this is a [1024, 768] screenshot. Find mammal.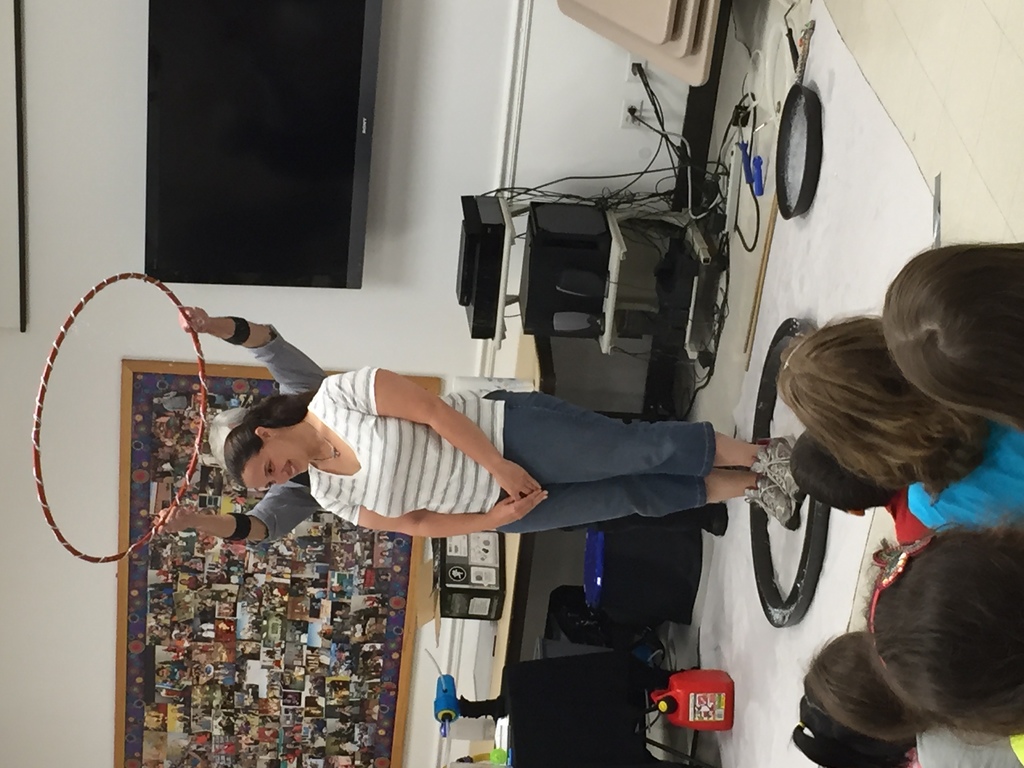
Bounding box: {"left": 789, "top": 314, "right": 1023, "bottom": 526}.
